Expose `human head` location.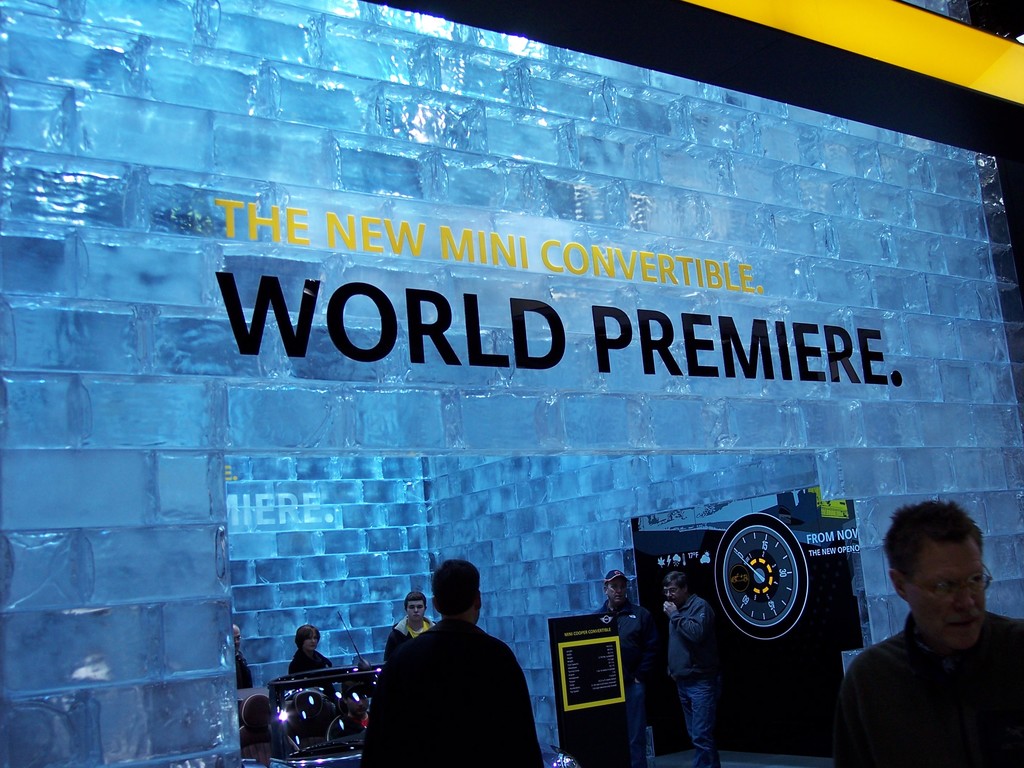
Exposed at (x1=296, y1=625, x2=323, y2=650).
